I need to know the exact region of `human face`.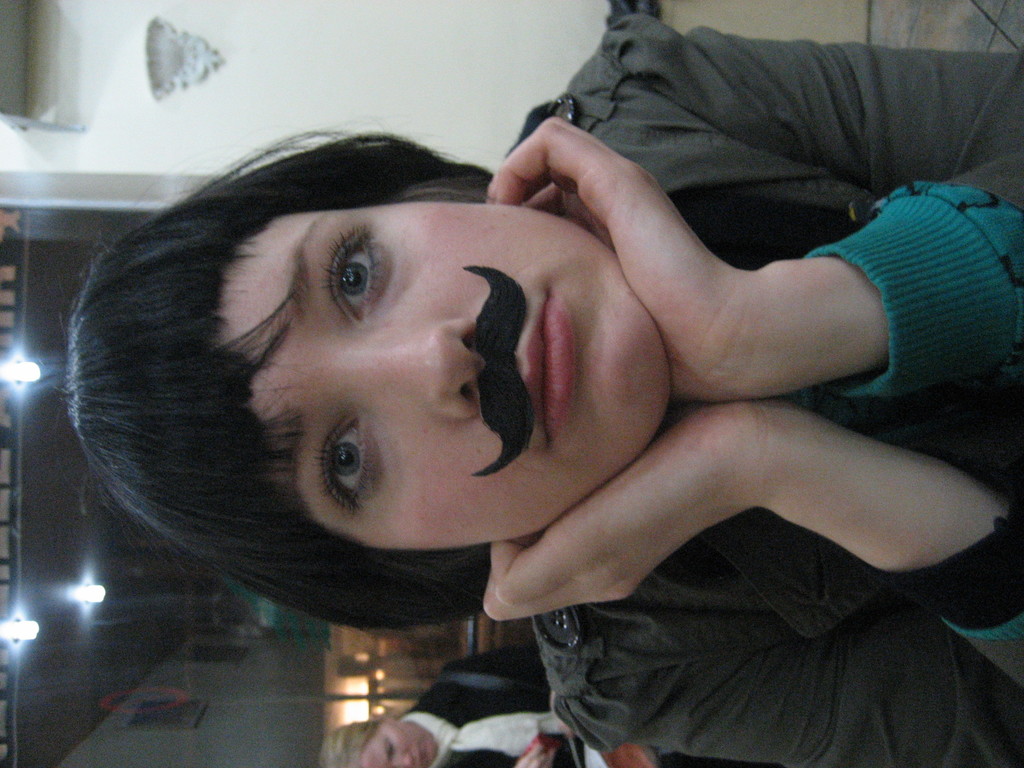
Region: (left=219, top=199, right=669, bottom=547).
